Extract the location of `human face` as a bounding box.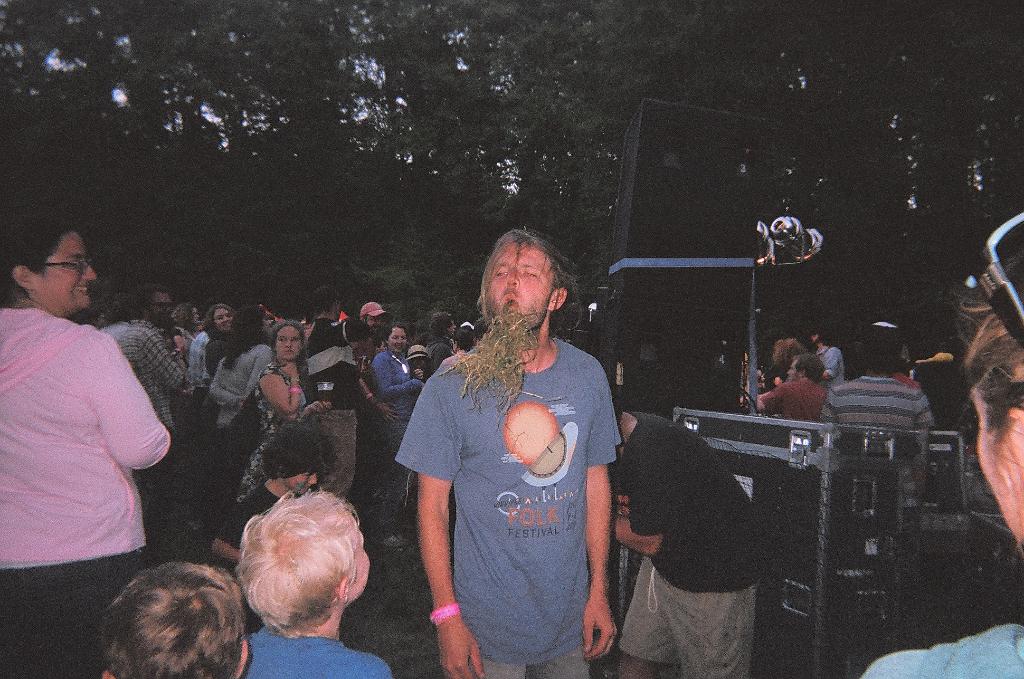
[282,471,318,495].
